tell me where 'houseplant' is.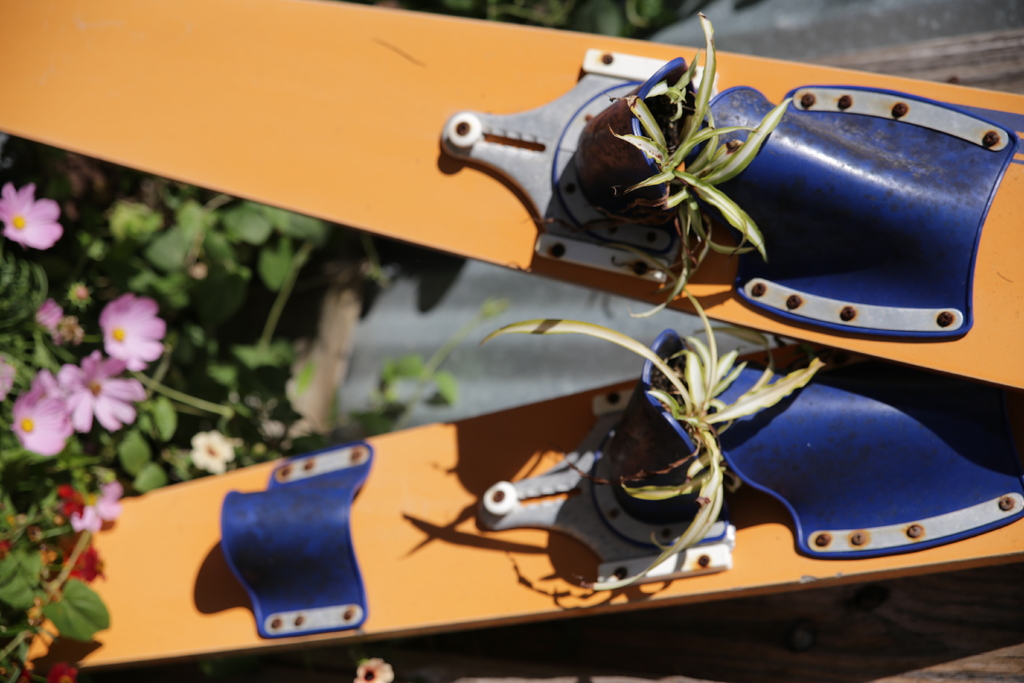
'houseplant' is at (left=476, top=221, right=826, bottom=594).
